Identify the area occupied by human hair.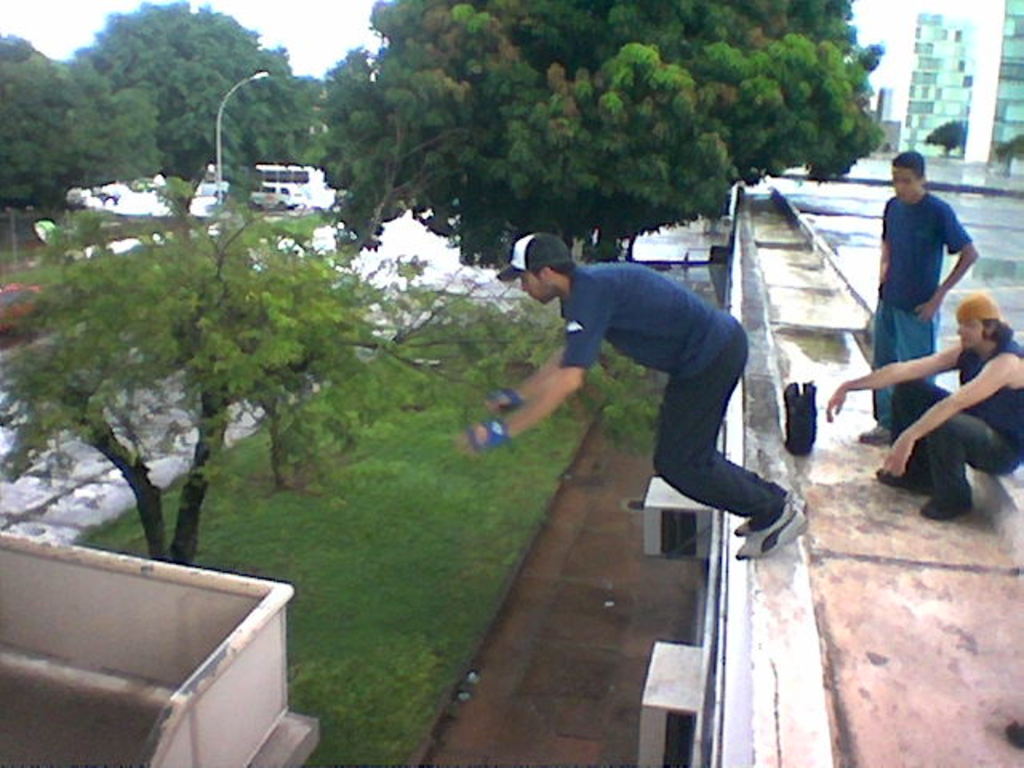
Area: (890, 147, 925, 181).
